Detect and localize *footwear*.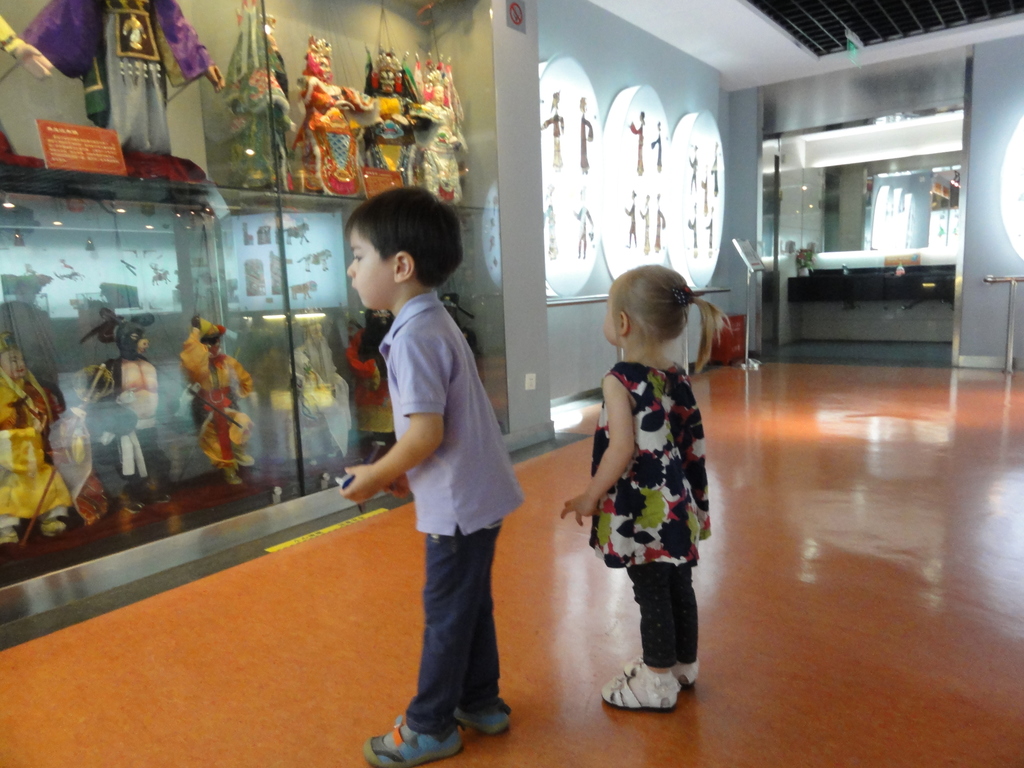
Localized at crop(452, 698, 515, 739).
